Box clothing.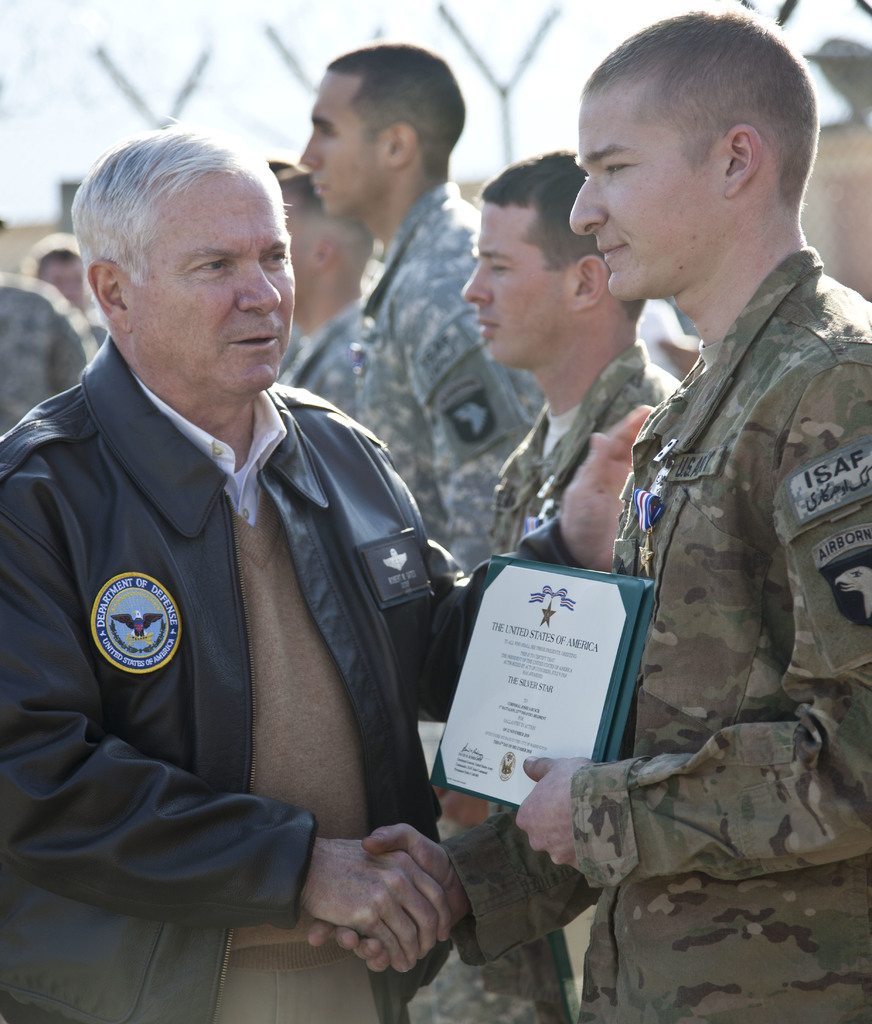
(0, 267, 97, 433).
